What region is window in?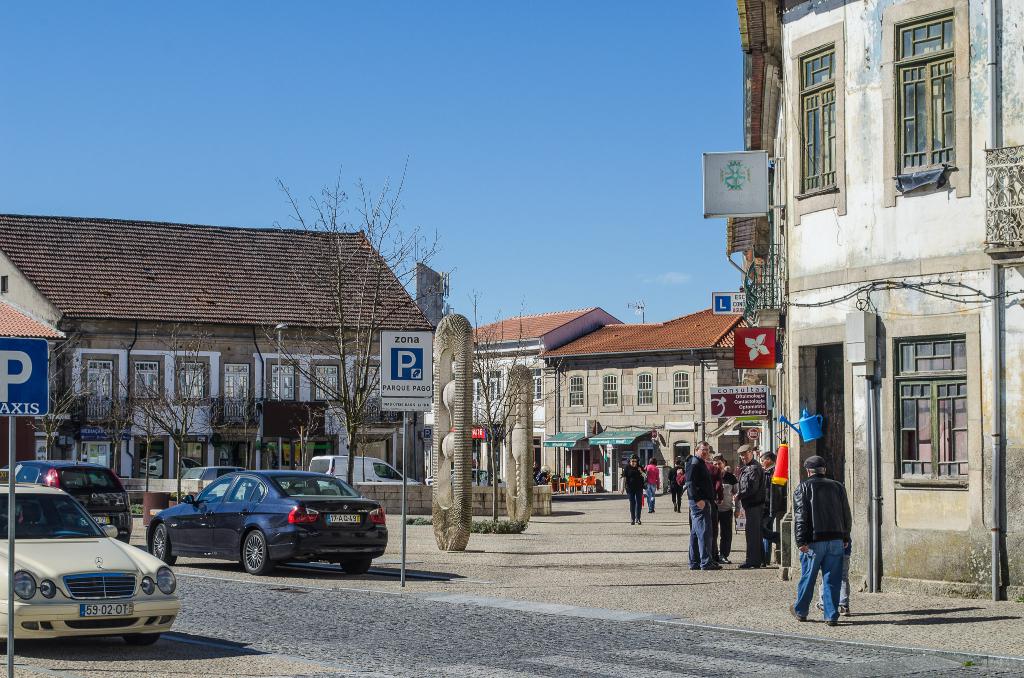
(x1=529, y1=372, x2=543, y2=403).
